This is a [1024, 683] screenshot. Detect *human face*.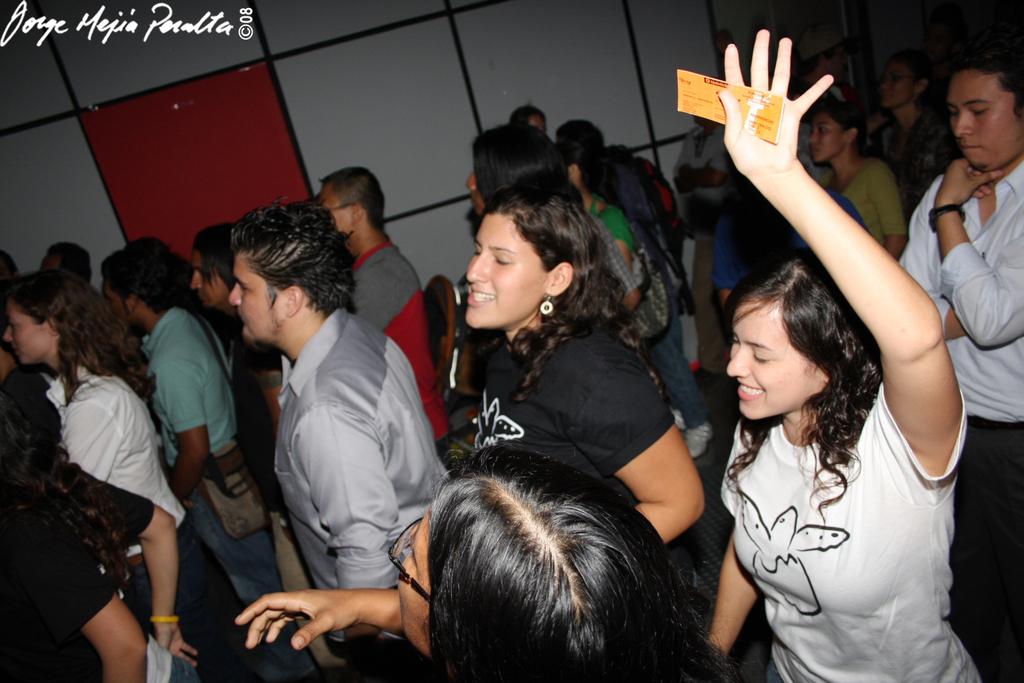
bbox(191, 245, 231, 313).
